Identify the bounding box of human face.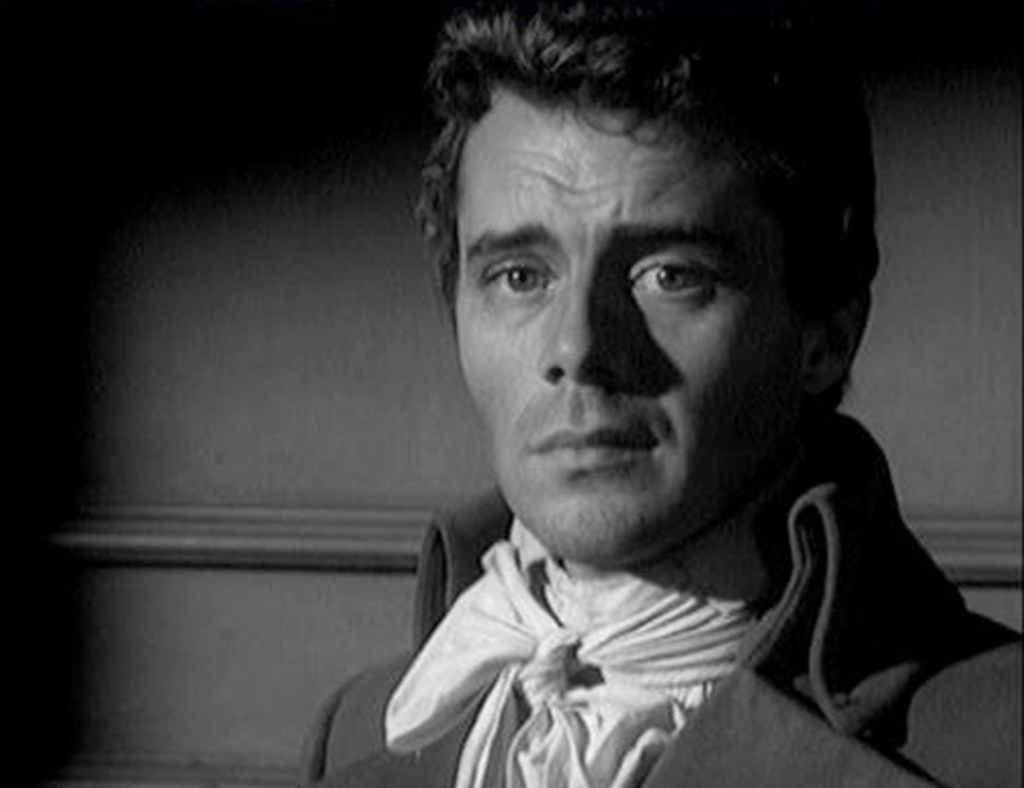
(446, 90, 811, 567).
